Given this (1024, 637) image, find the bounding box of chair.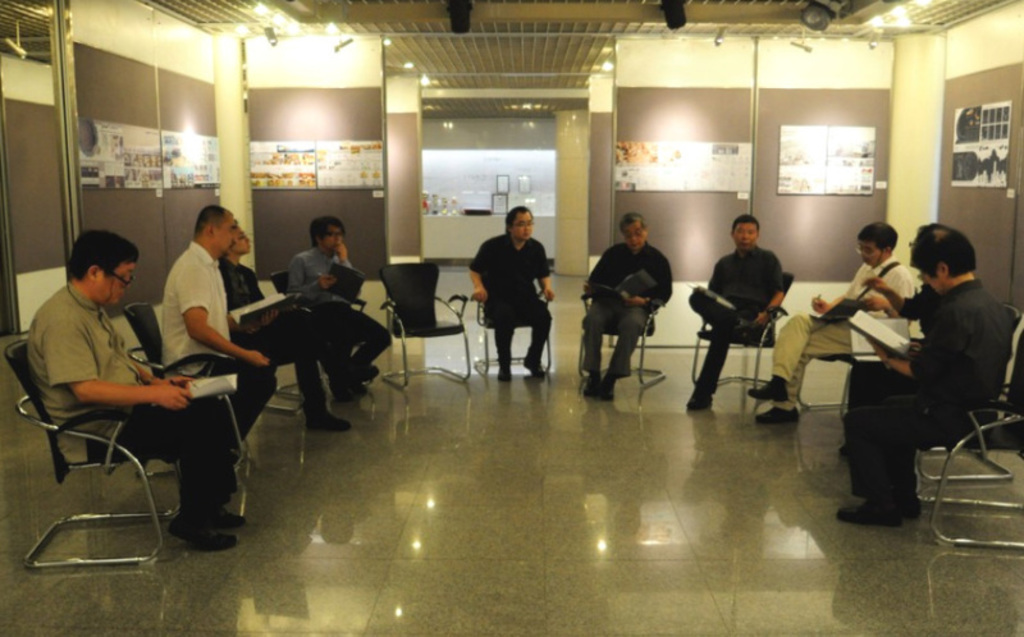
922,441,1019,477.
